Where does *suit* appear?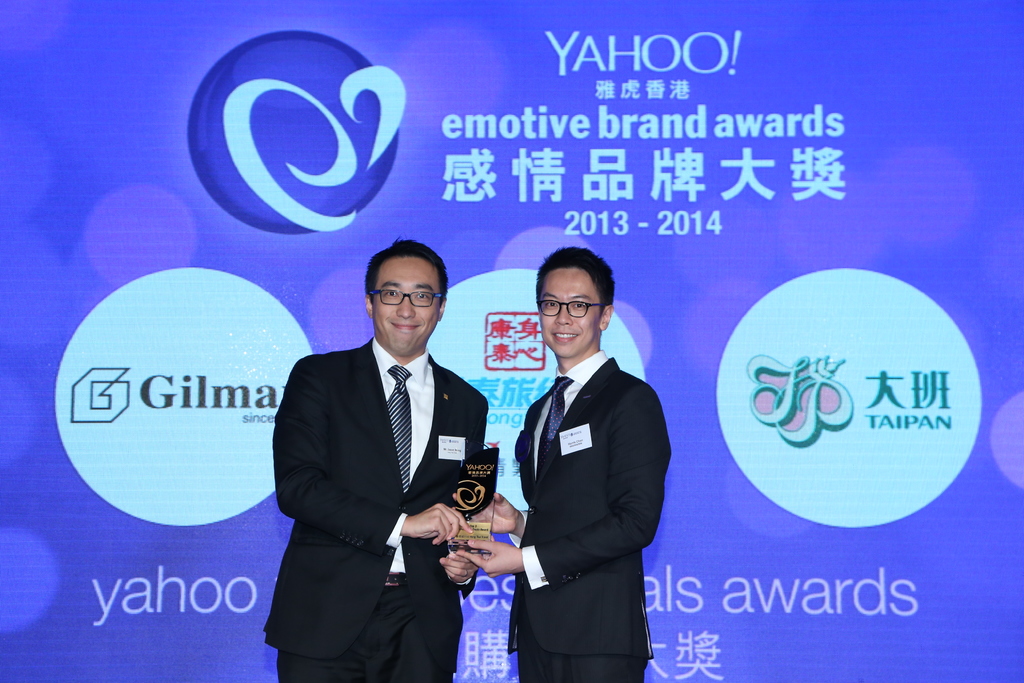
Appears at BBox(274, 232, 500, 682).
